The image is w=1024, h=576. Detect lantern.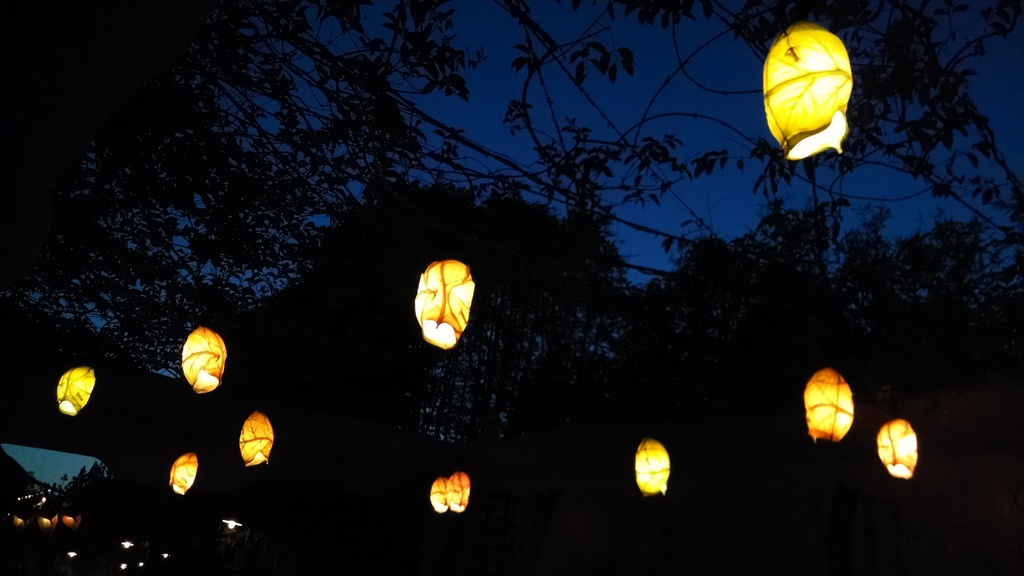
Detection: BBox(180, 323, 227, 392).
